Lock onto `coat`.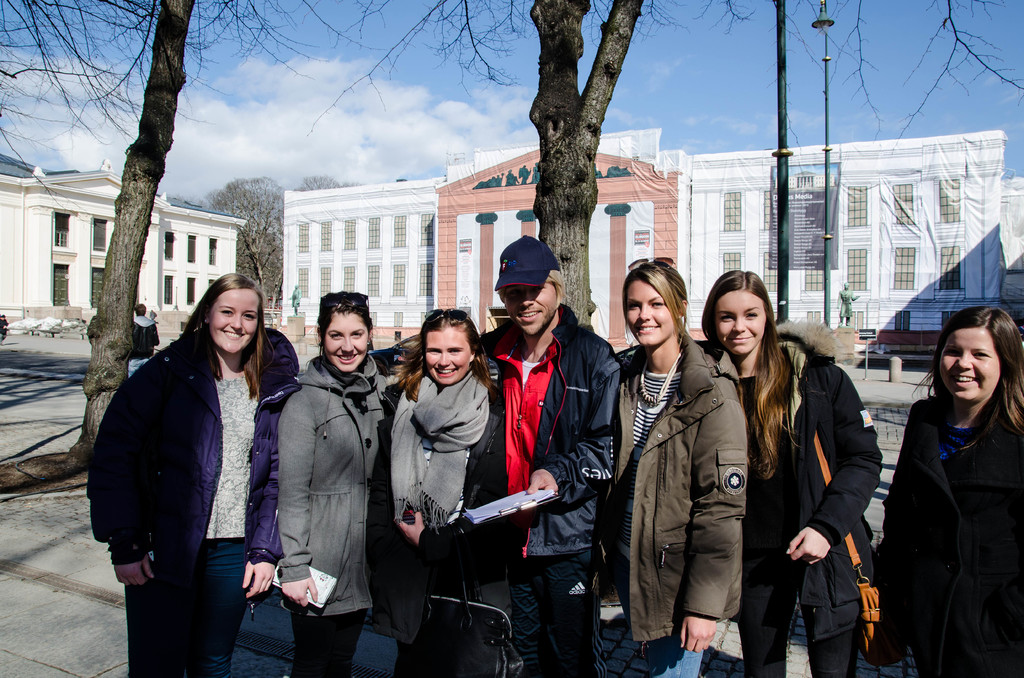
Locked: [left=92, top=331, right=282, bottom=552].
